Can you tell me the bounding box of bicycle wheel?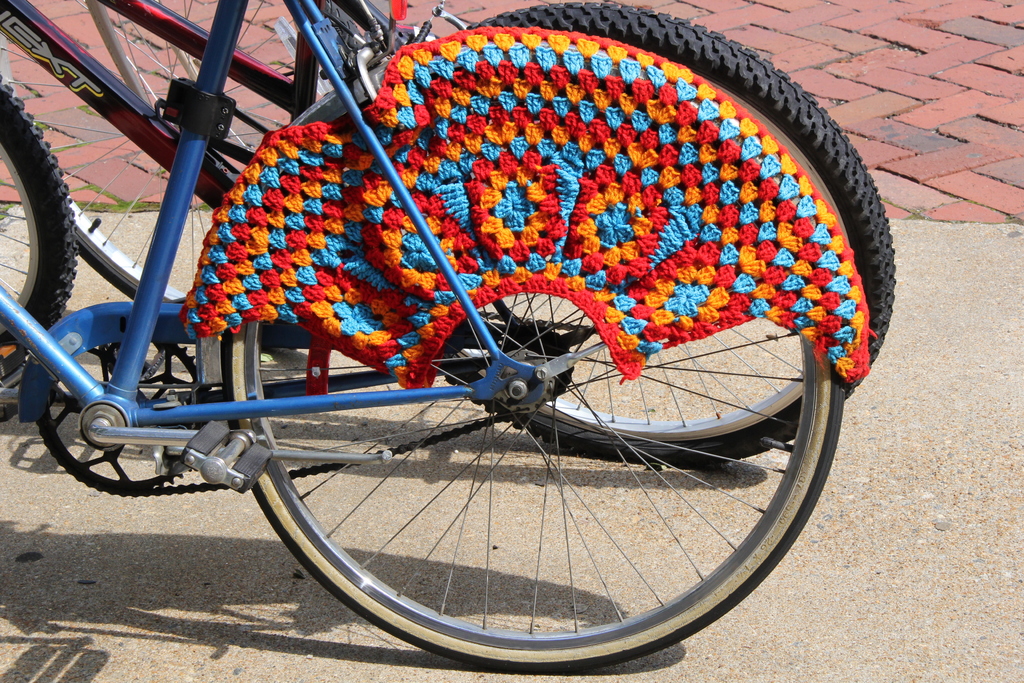
(0, 0, 355, 312).
